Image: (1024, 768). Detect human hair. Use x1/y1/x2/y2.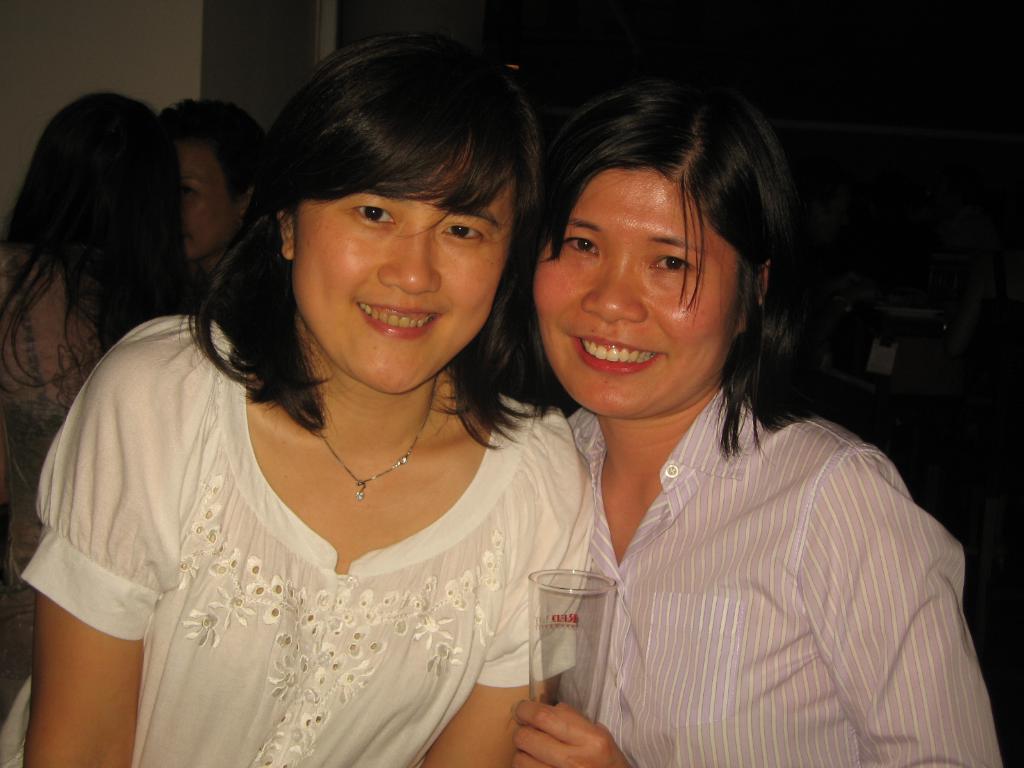
0/94/196/401.
